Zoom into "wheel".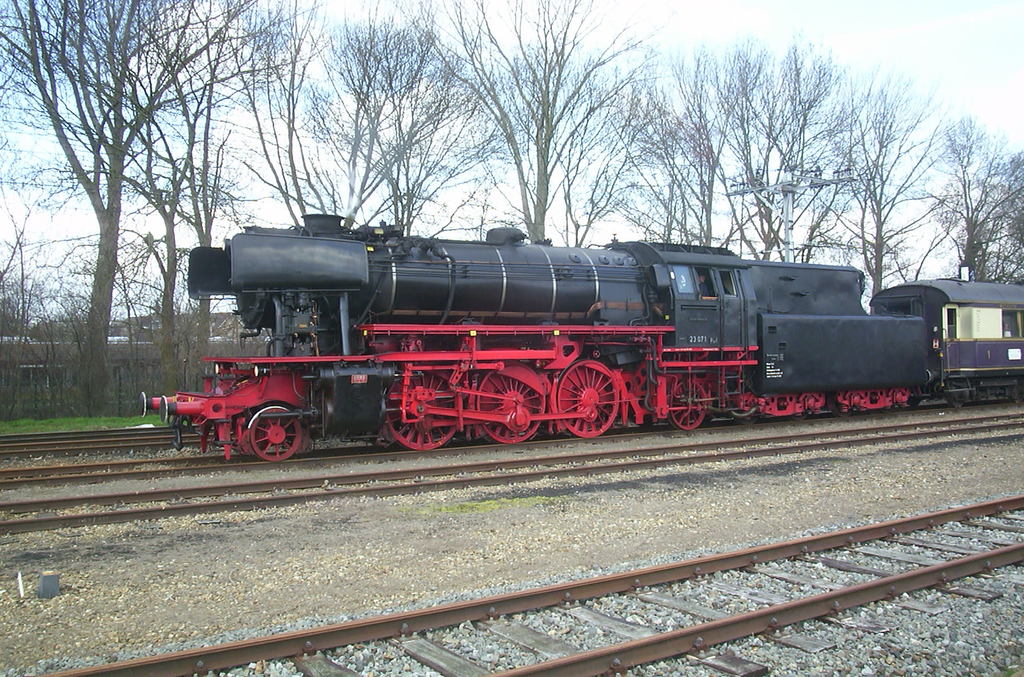
Zoom target: [left=1003, top=383, right=1023, bottom=407].
